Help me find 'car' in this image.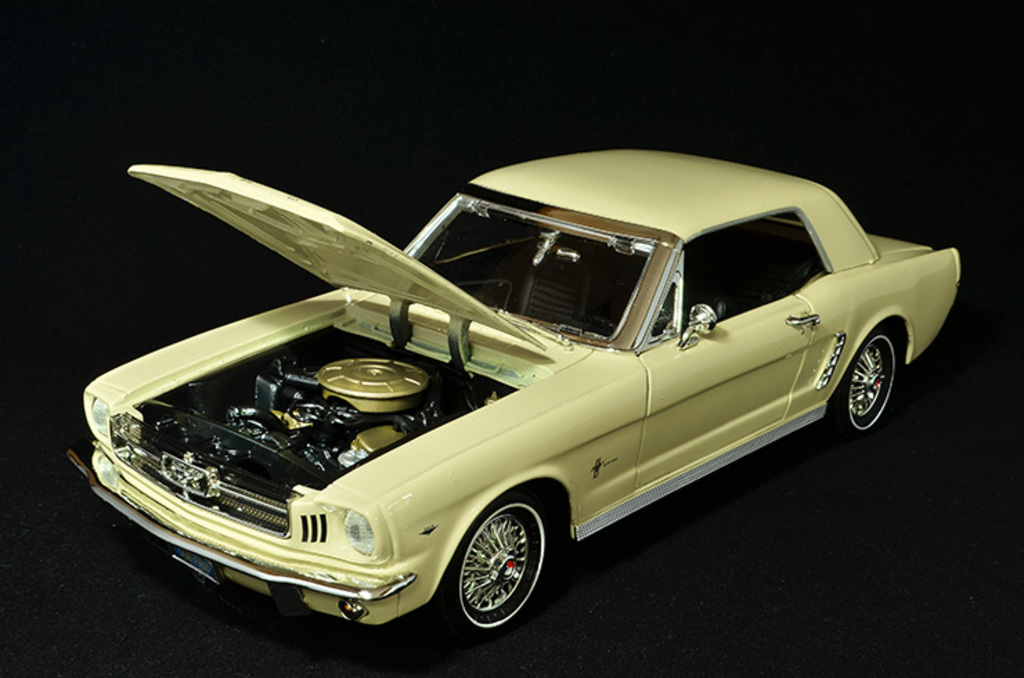
Found it: bbox=[66, 148, 964, 632].
